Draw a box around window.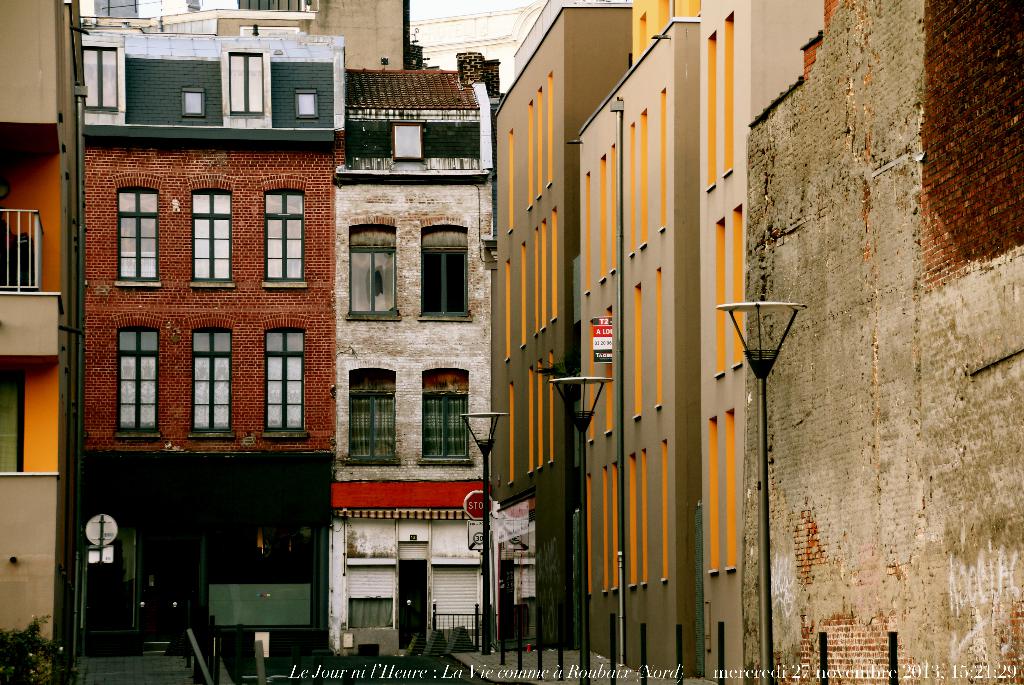
x1=257, y1=189, x2=302, y2=282.
